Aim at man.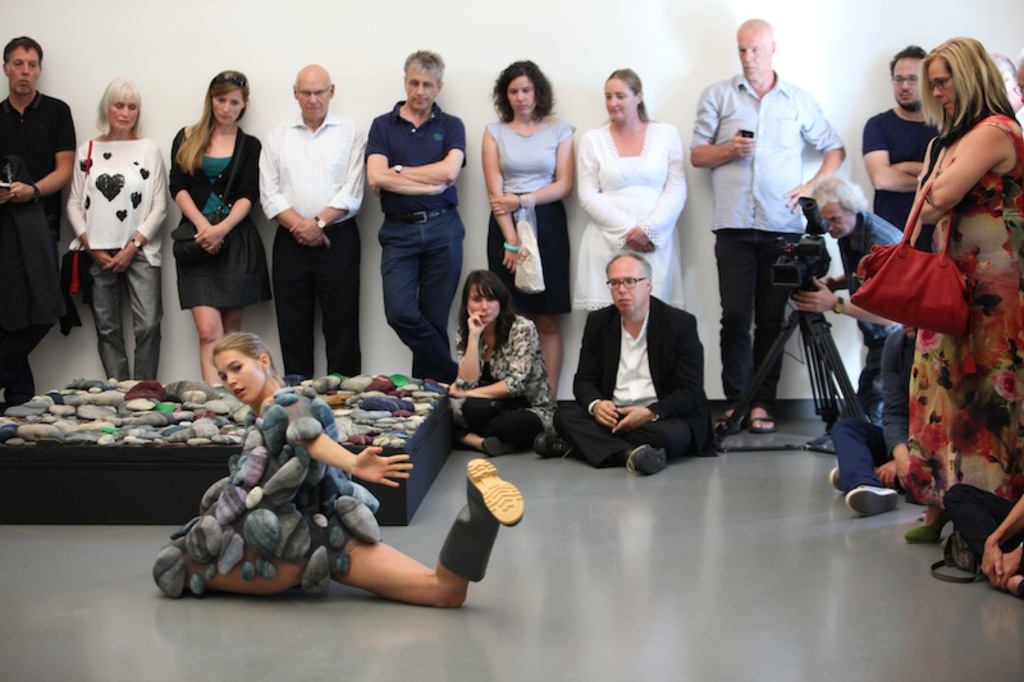
Aimed at 257 64 367 380.
